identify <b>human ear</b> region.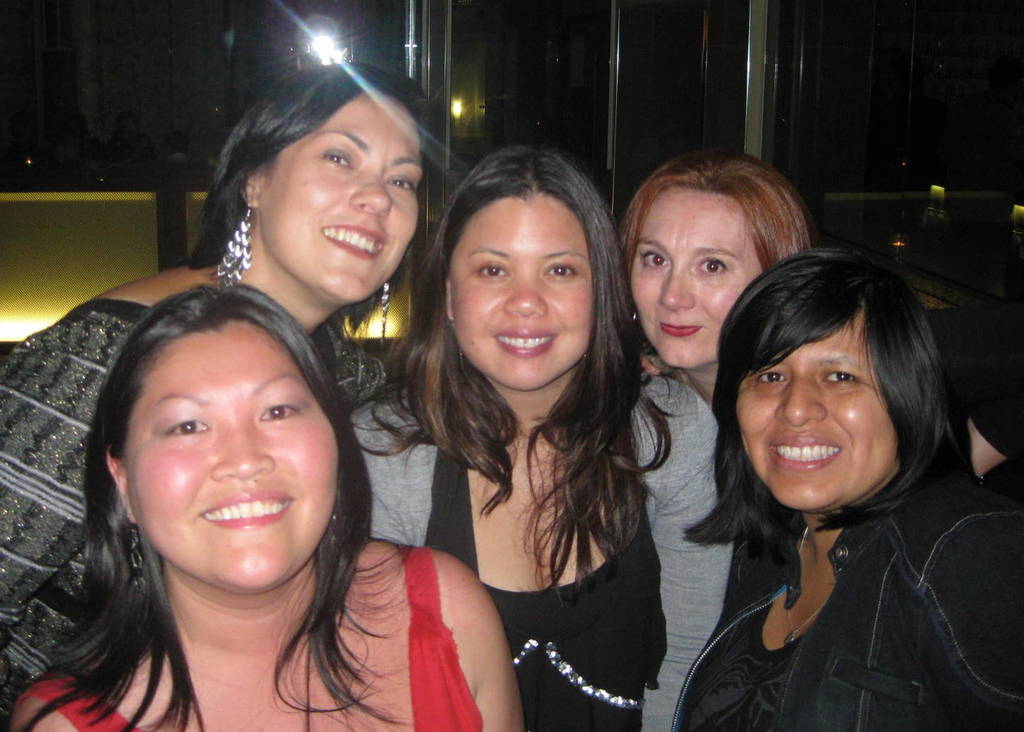
Region: x1=106 y1=449 x2=135 y2=524.
